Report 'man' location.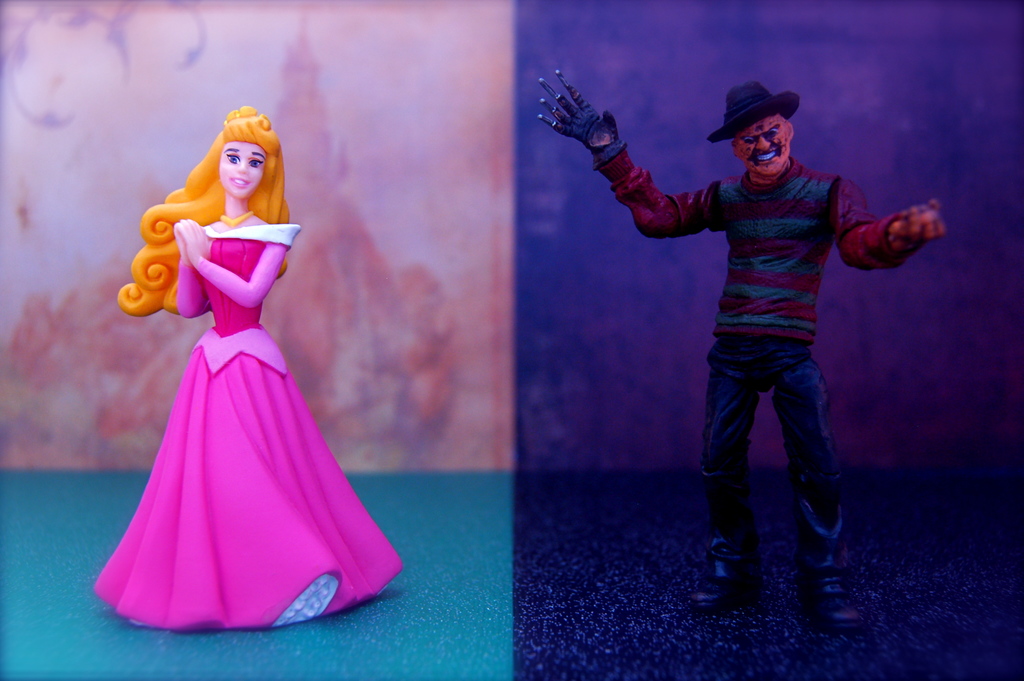
Report: left=593, top=82, right=926, bottom=603.
